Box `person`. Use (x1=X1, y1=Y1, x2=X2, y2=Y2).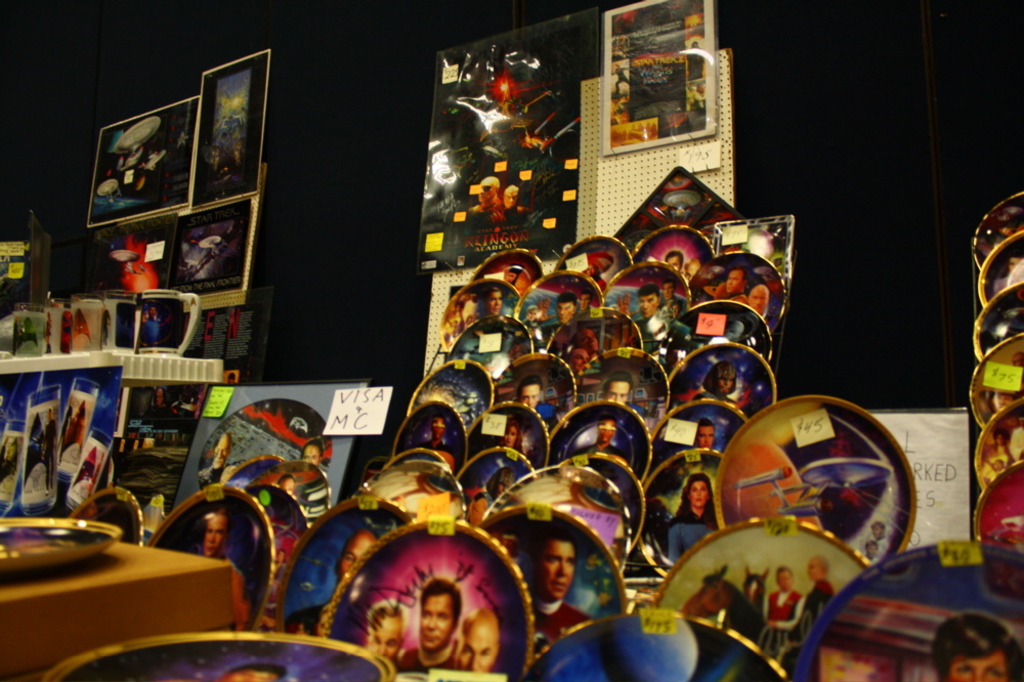
(x1=930, y1=616, x2=1023, y2=681).
